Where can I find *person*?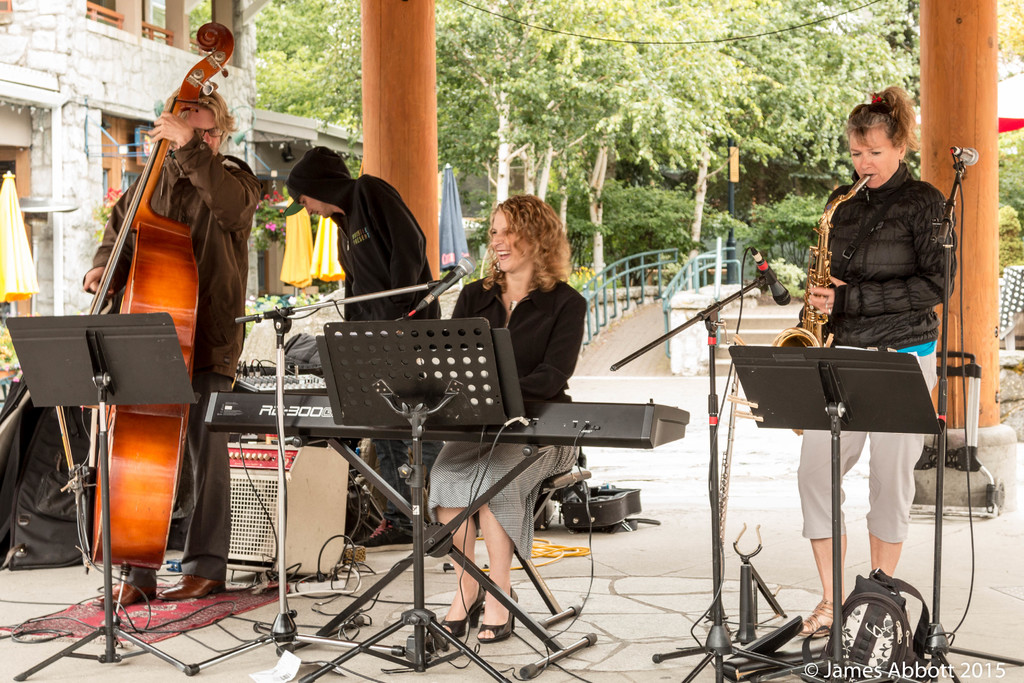
You can find it at [left=87, top=104, right=260, bottom=600].
